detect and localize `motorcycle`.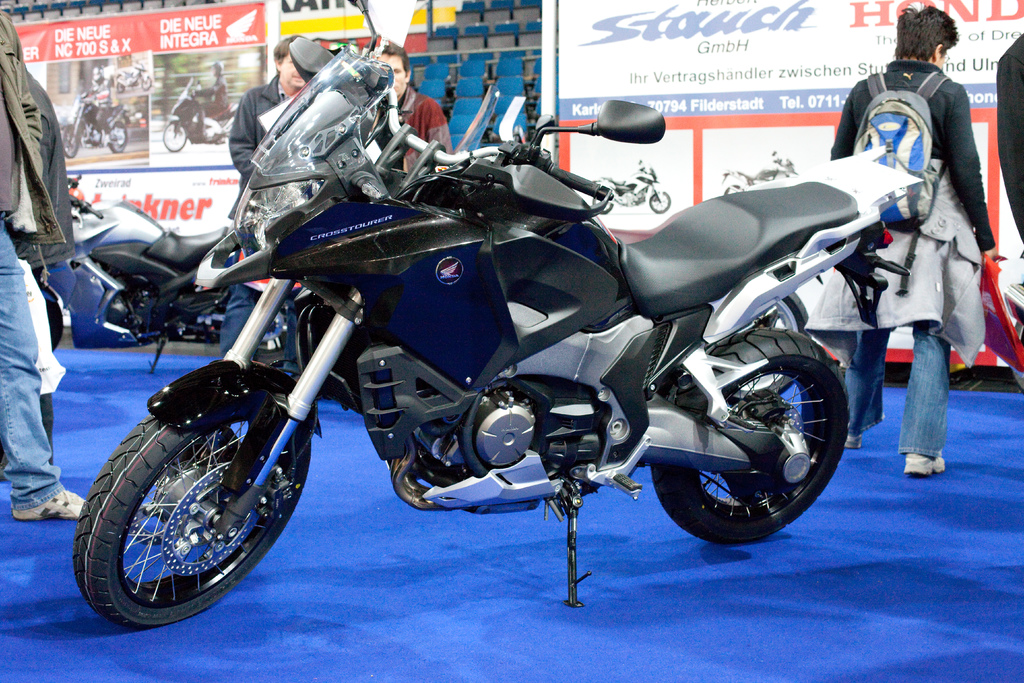
Localized at bbox(118, 63, 154, 99).
